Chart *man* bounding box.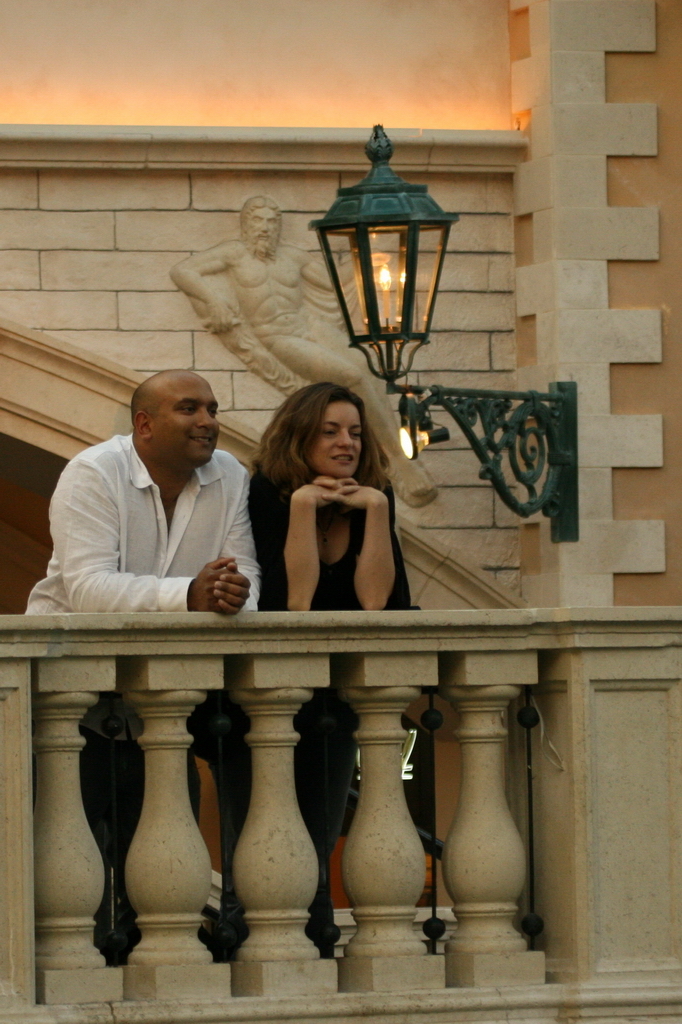
Charted: x1=167, y1=192, x2=443, y2=504.
